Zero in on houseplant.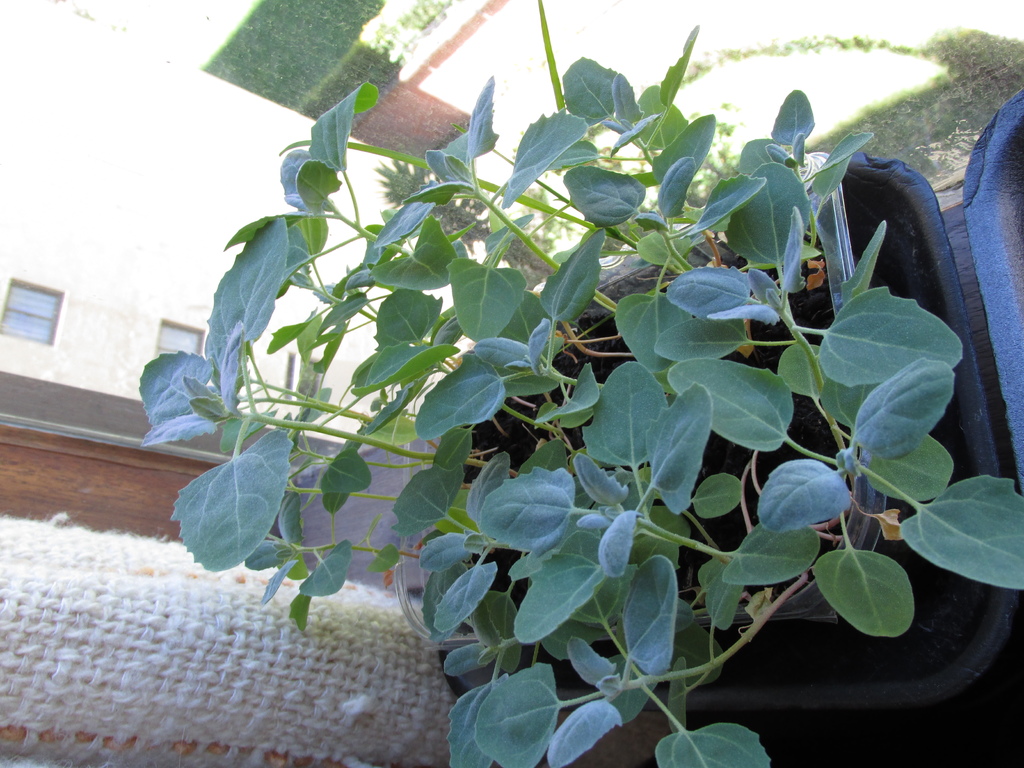
Zeroed in: bbox=[132, 5, 1023, 763].
